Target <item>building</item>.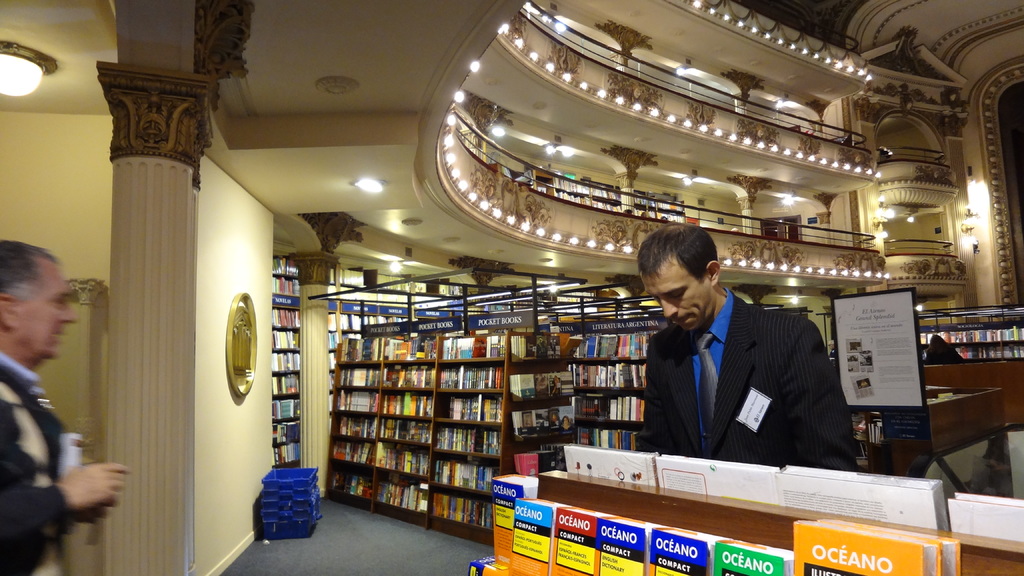
Target region: <bbox>0, 0, 1023, 575</bbox>.
